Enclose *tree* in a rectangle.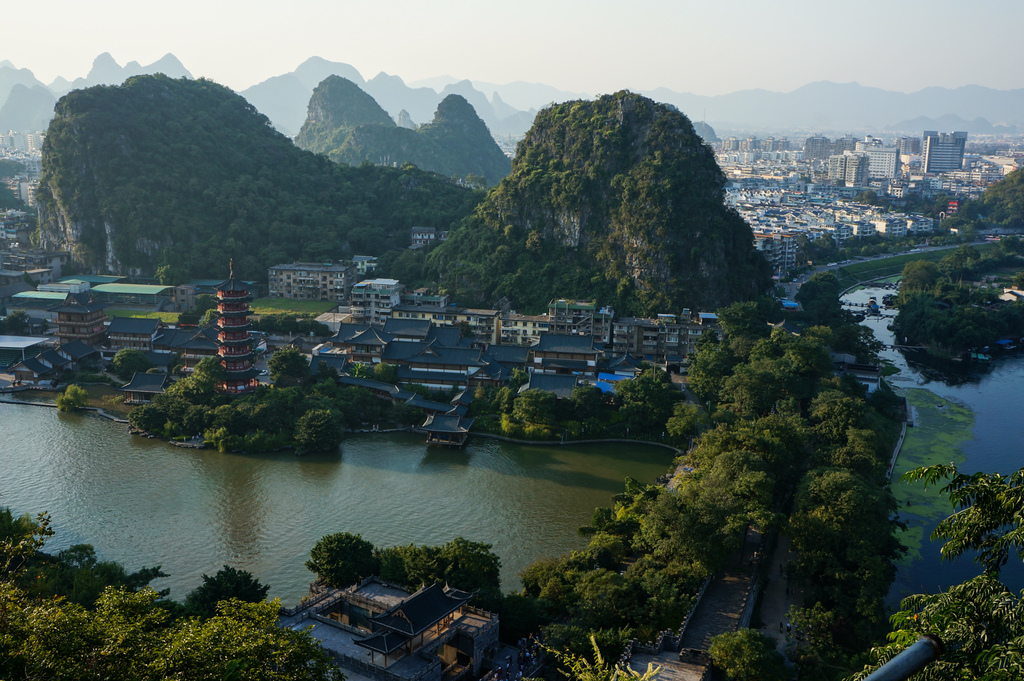
x1=111 y1=342 x2=147 y2=384.
